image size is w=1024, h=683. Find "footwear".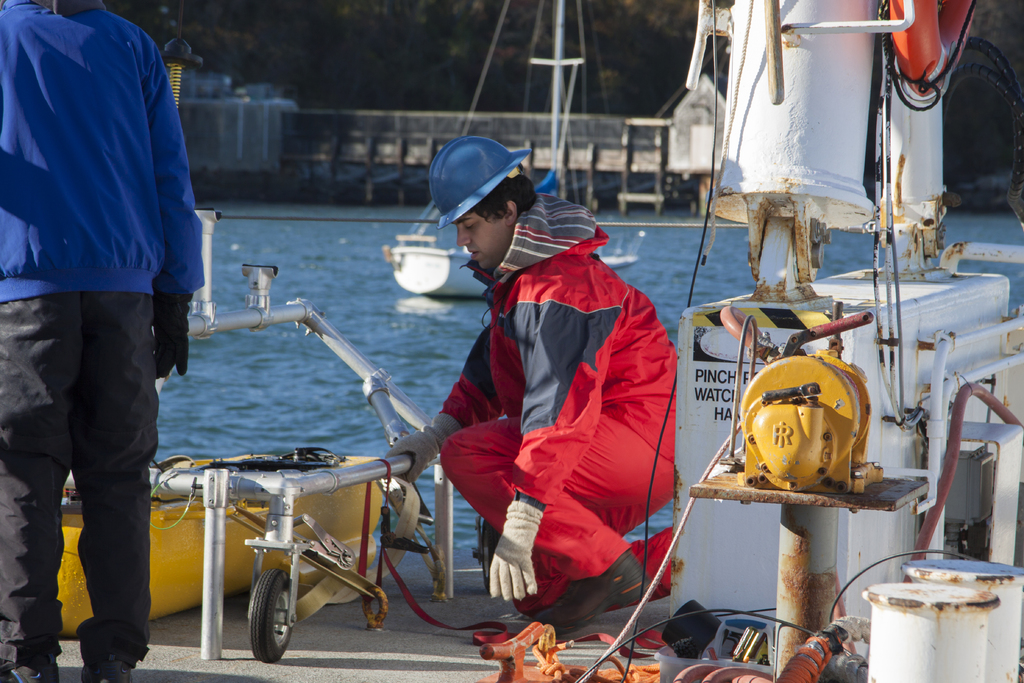
l=75, t=662, r=134, b=682.
